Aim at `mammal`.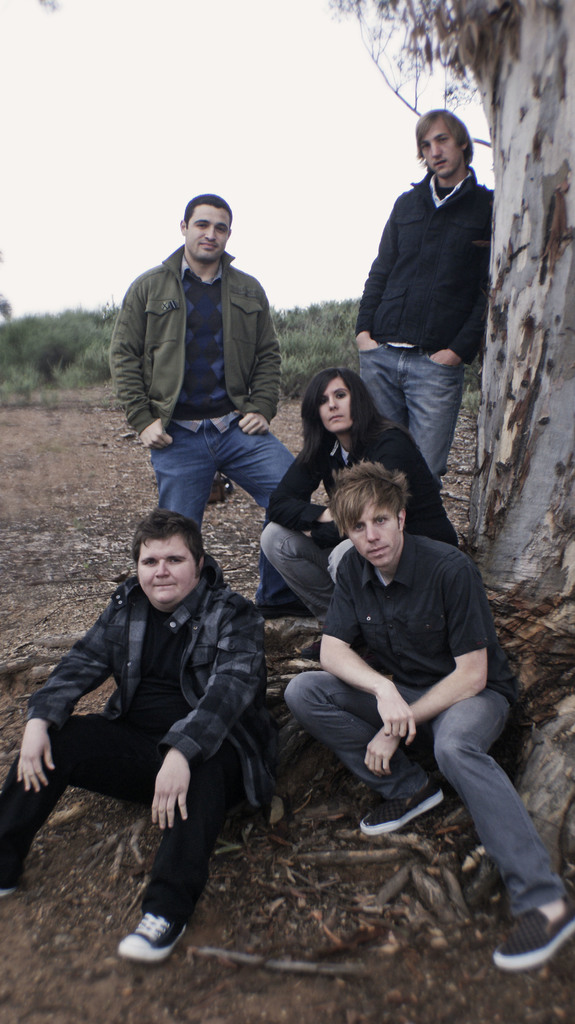
Aimed at [x1=107, y1=194, x2=300, y2=617].
